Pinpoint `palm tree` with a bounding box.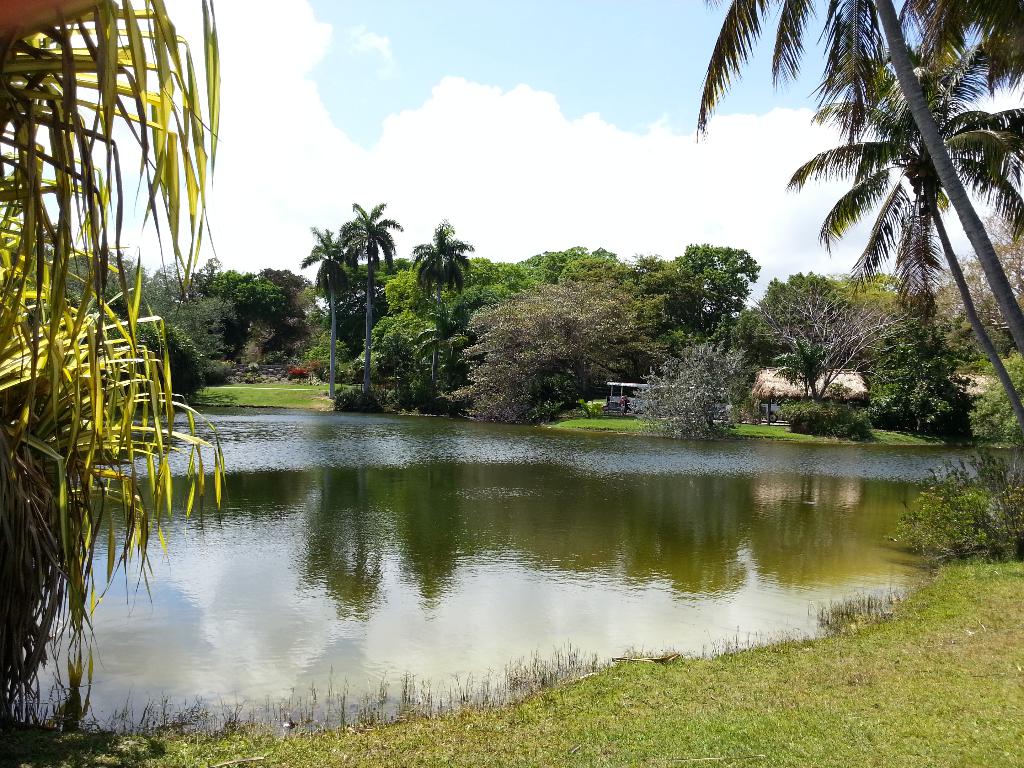
Rect(409, 223, 475, 397).
